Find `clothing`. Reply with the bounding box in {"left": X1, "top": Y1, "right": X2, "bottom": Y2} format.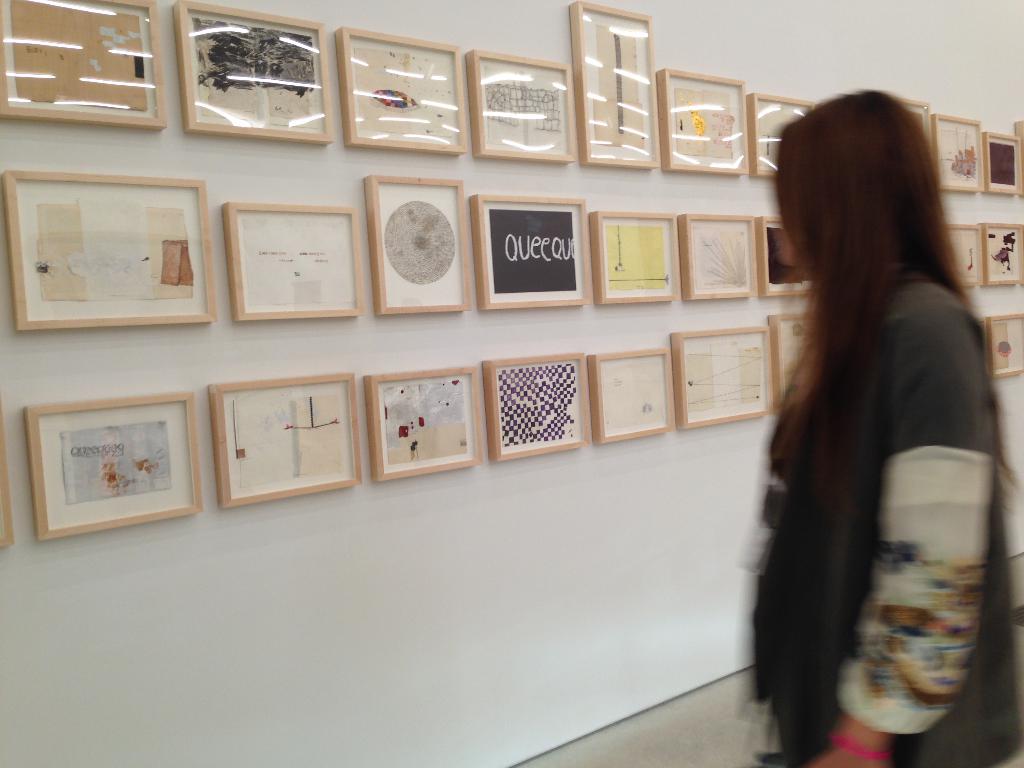
{"left": 753, "top": 277, "right": 1023, "bottom": 767}.
